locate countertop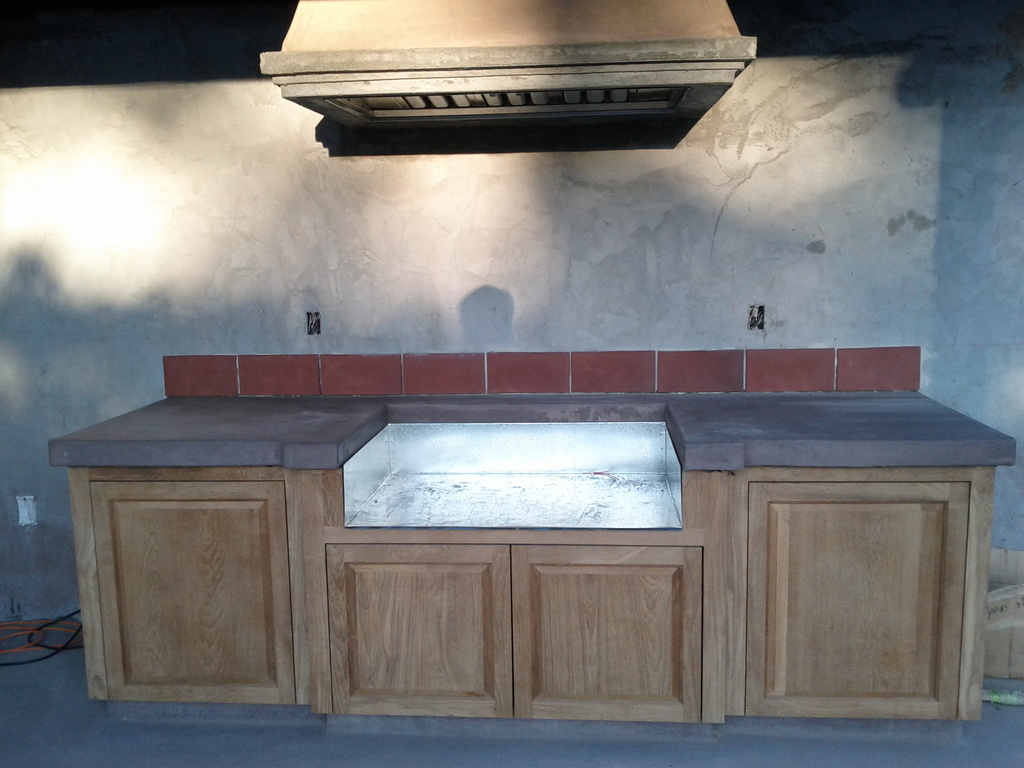
[x1=46, y1=383, x2=1022, y2=731]
